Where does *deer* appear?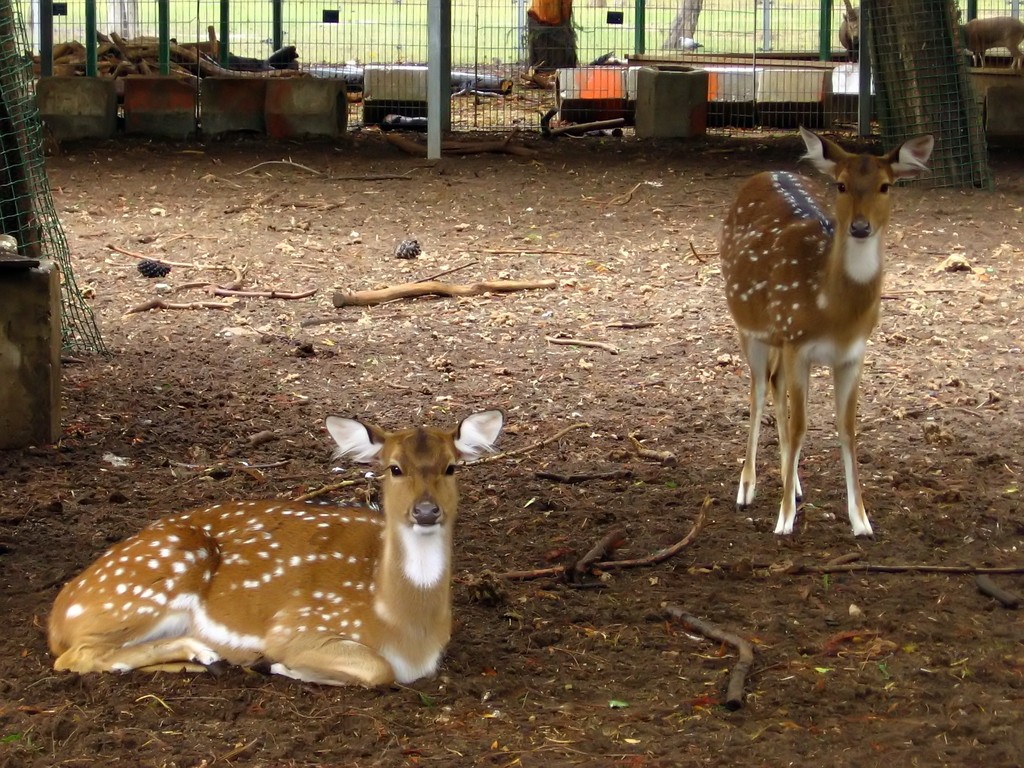
Appears at <box>714,120,936,536</box>.
